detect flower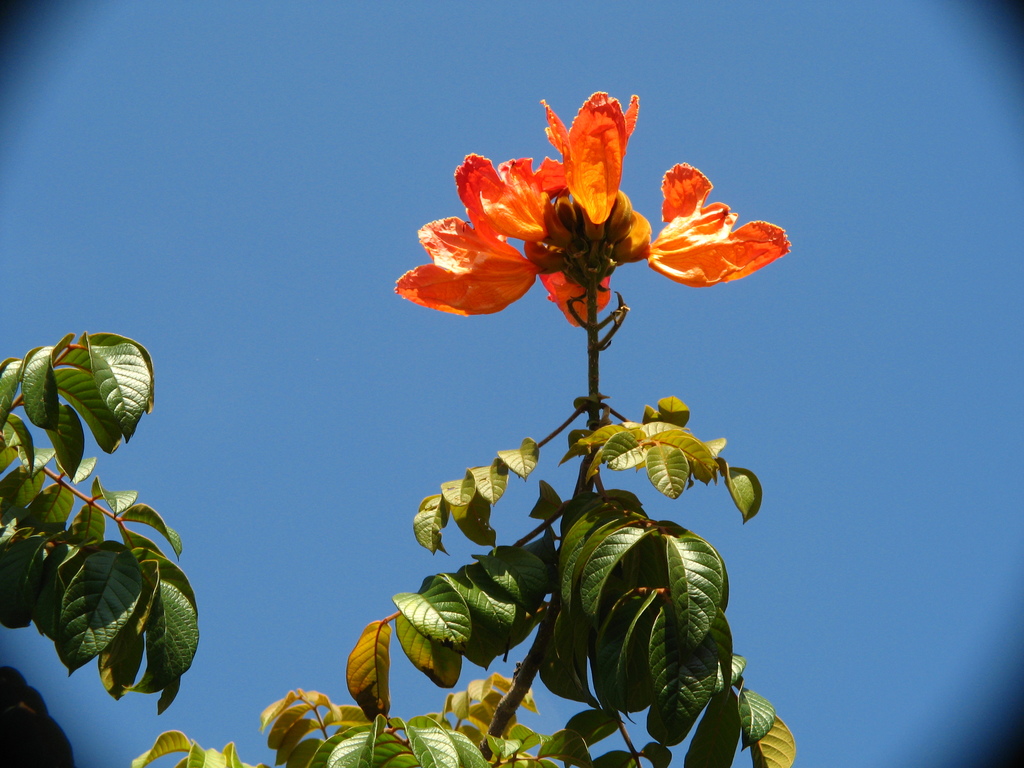
<box>407,96,739,343</box>
